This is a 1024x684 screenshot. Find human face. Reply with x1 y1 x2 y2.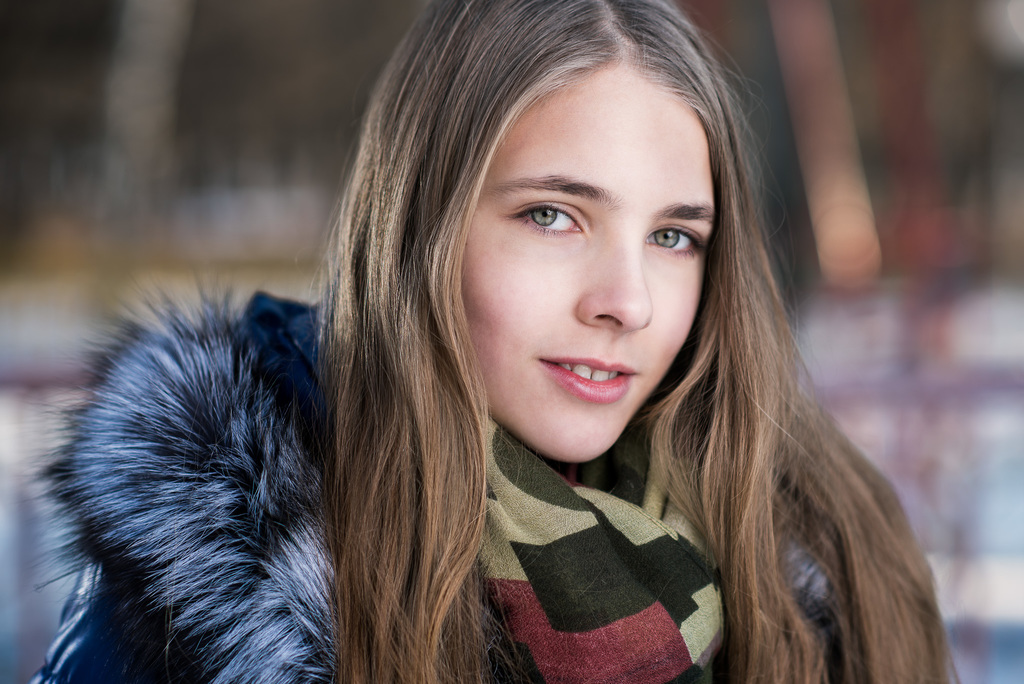
461 59 716 458.
